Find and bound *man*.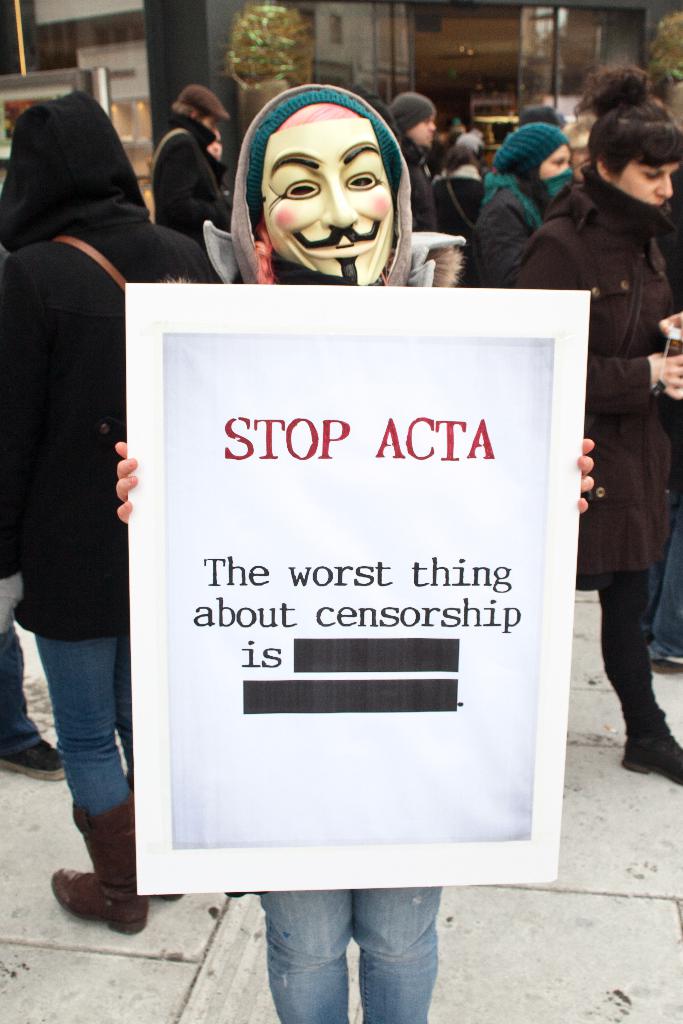
Bound: <box>117,86,593,1023</box>.
